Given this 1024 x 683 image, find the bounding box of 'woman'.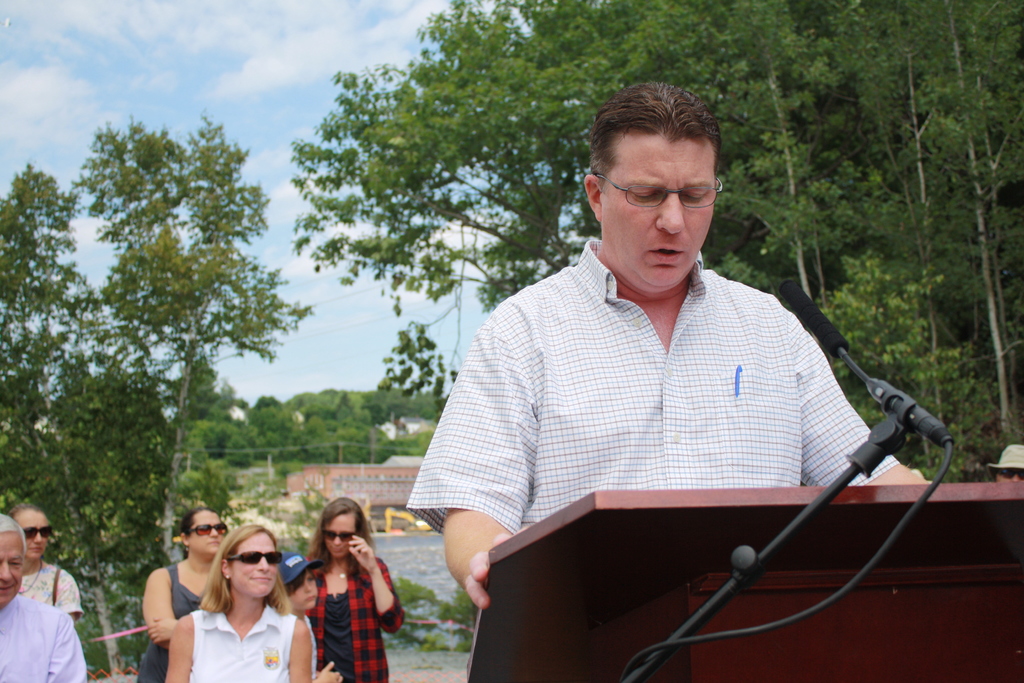
{"x1": 164, "y1": 520, "x2": 315, "y2": 682}.
